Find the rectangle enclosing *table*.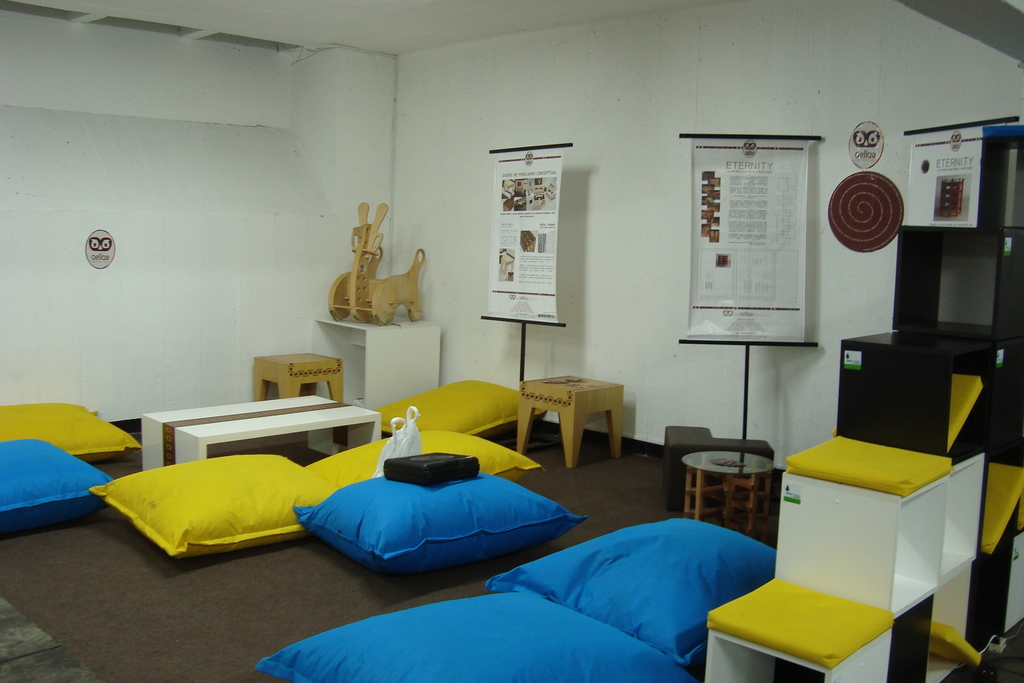
detection(516, 379, 636, 473).
